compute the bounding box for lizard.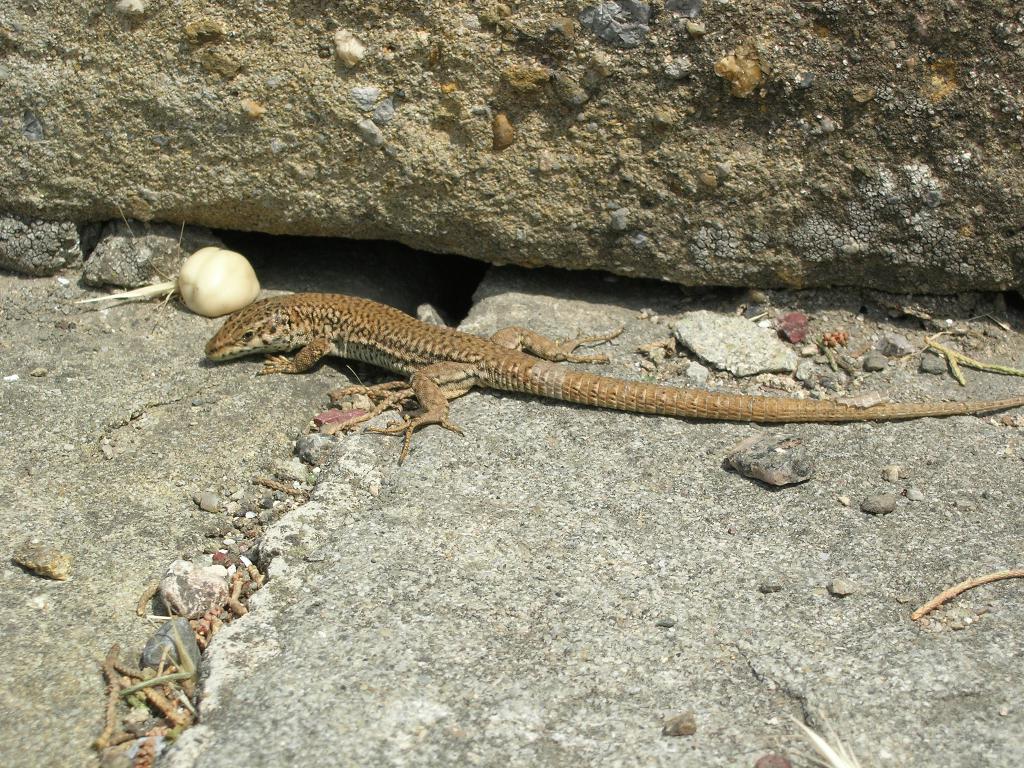
175:268:991:508.
